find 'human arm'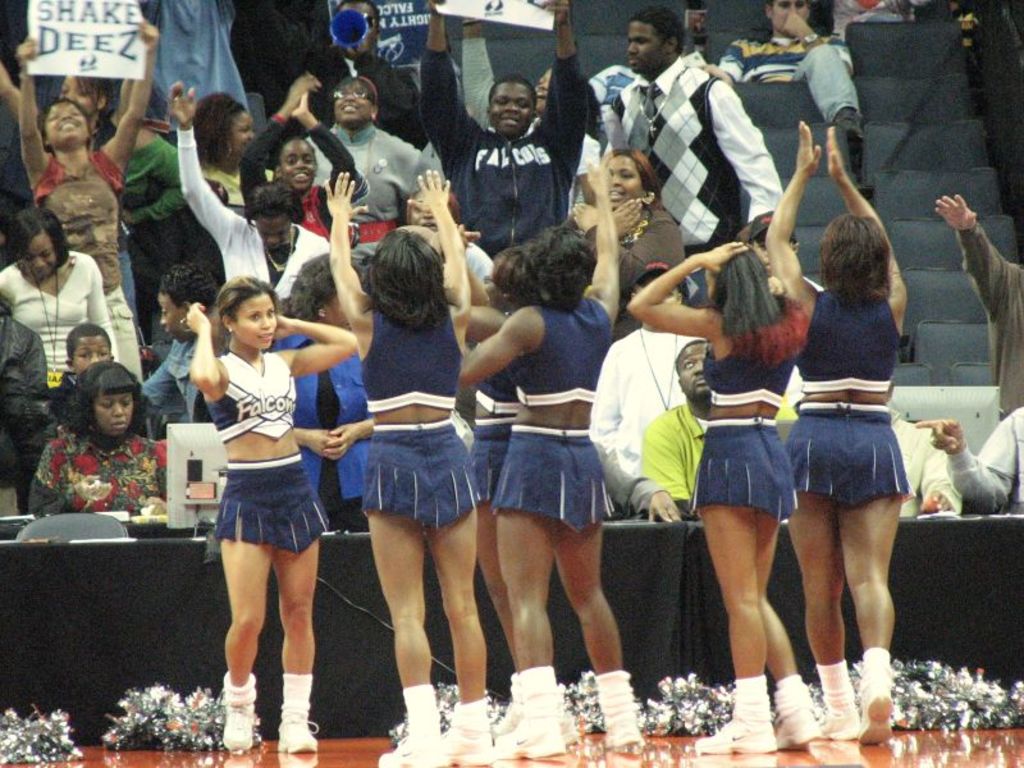
<region>910, 430, 957, 518</region>
